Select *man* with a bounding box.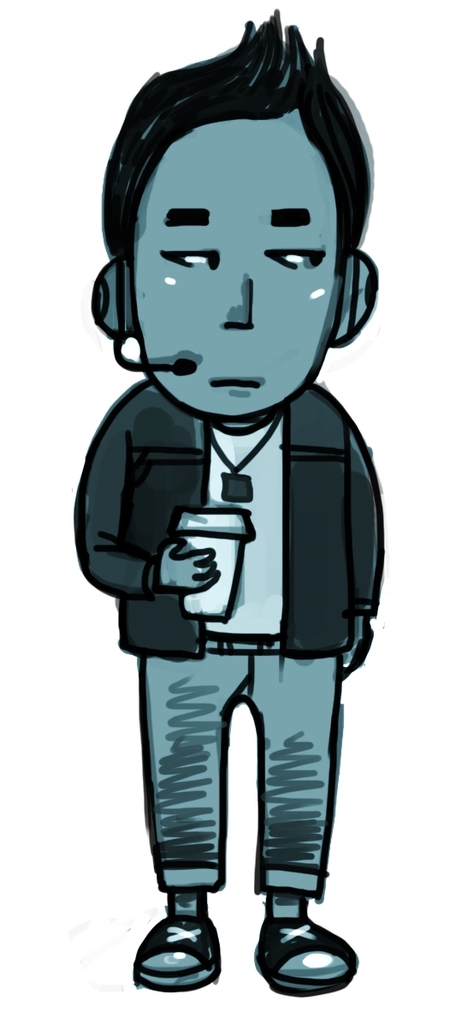
region(69, 13, 387, 1002).
